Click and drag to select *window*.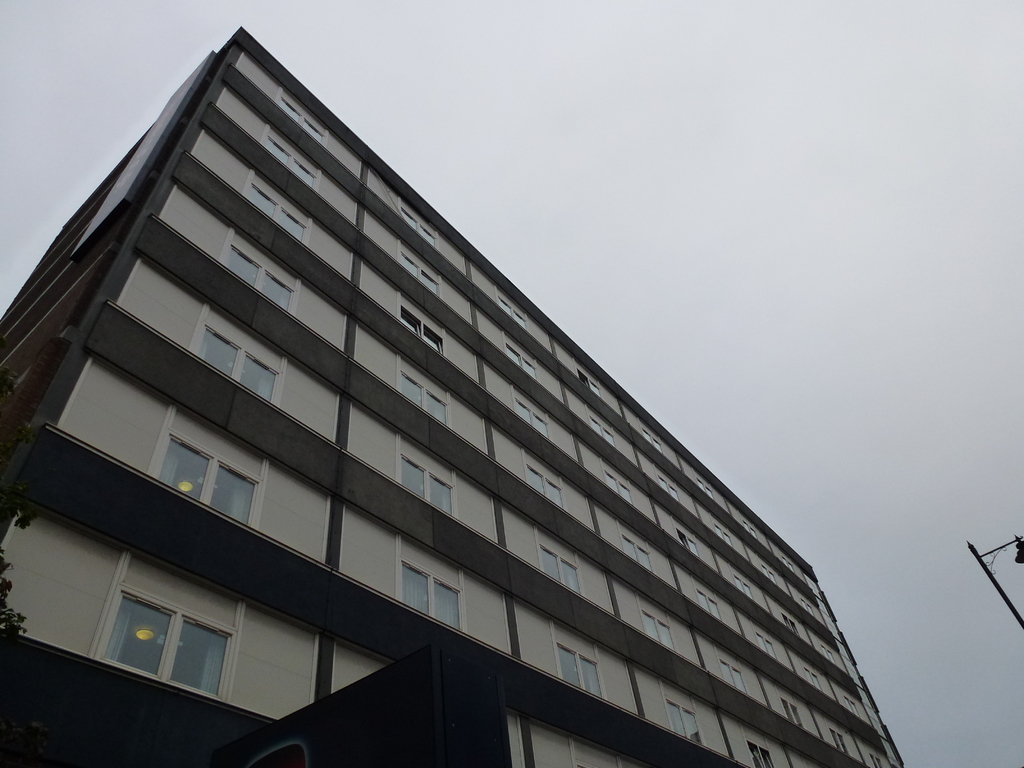
Selection: bbox=(639, 421, 664, 458).
